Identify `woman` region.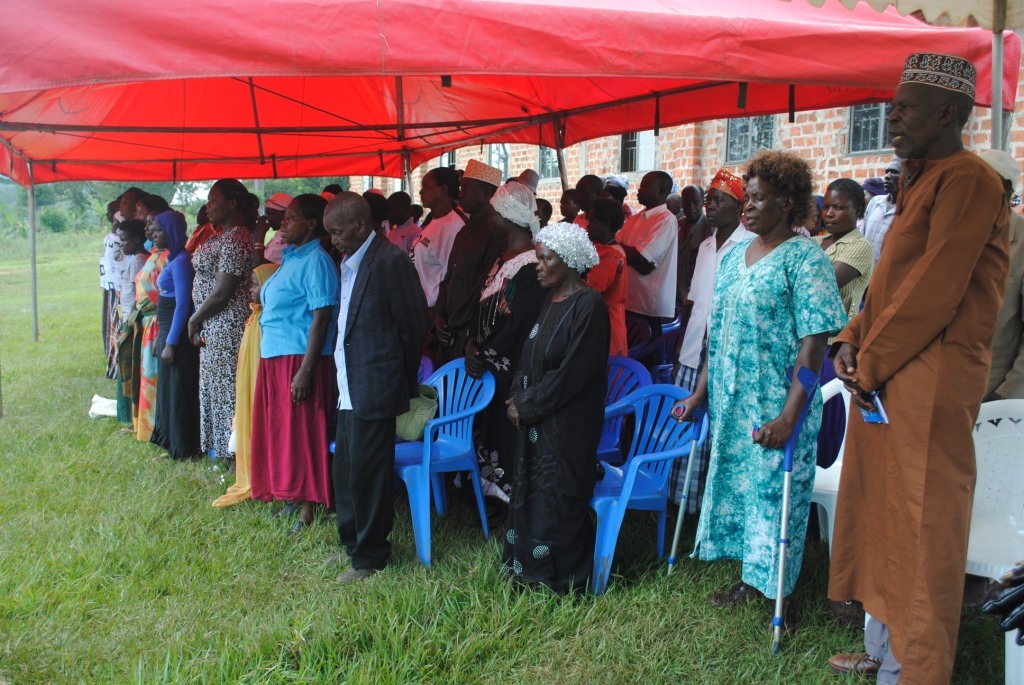
Region: <region>580, 193, 633, 391</region>.
